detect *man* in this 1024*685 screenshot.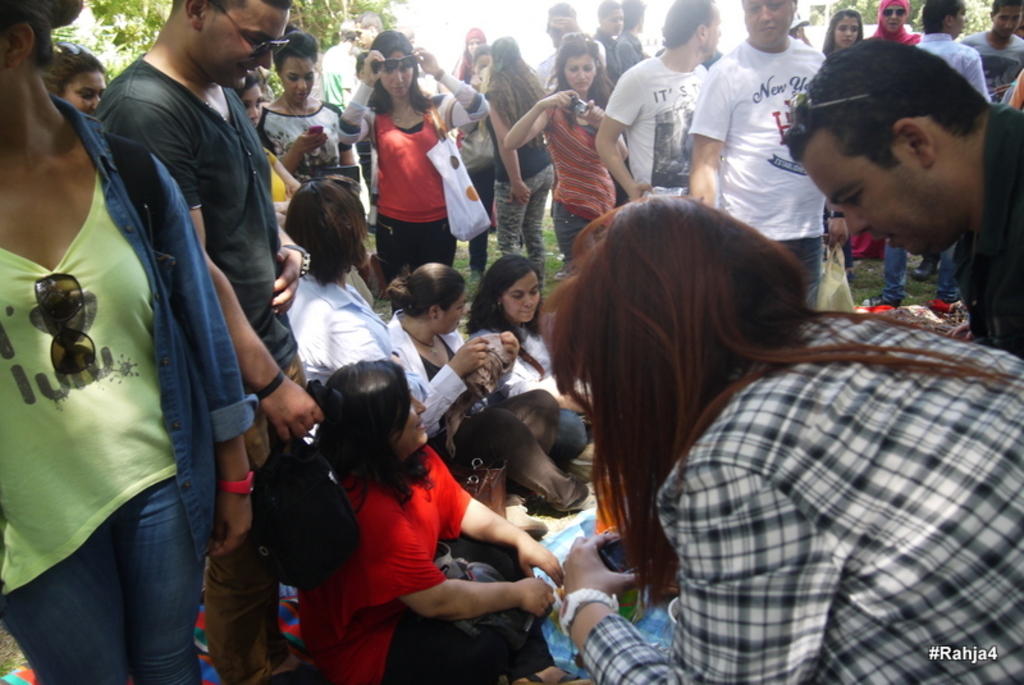
Detection: [left=956, top=0, right=1023, bottom=120].
